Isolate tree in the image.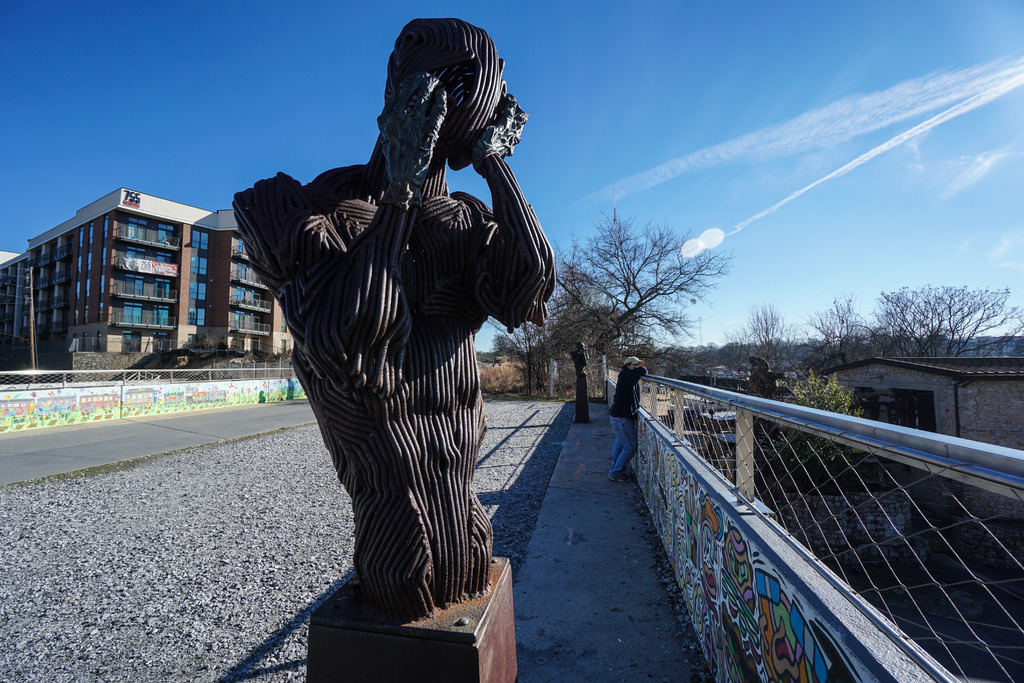
Isolated region: {"x1": 873, "y1": 282, "x2": 937, "y2": 356}.
